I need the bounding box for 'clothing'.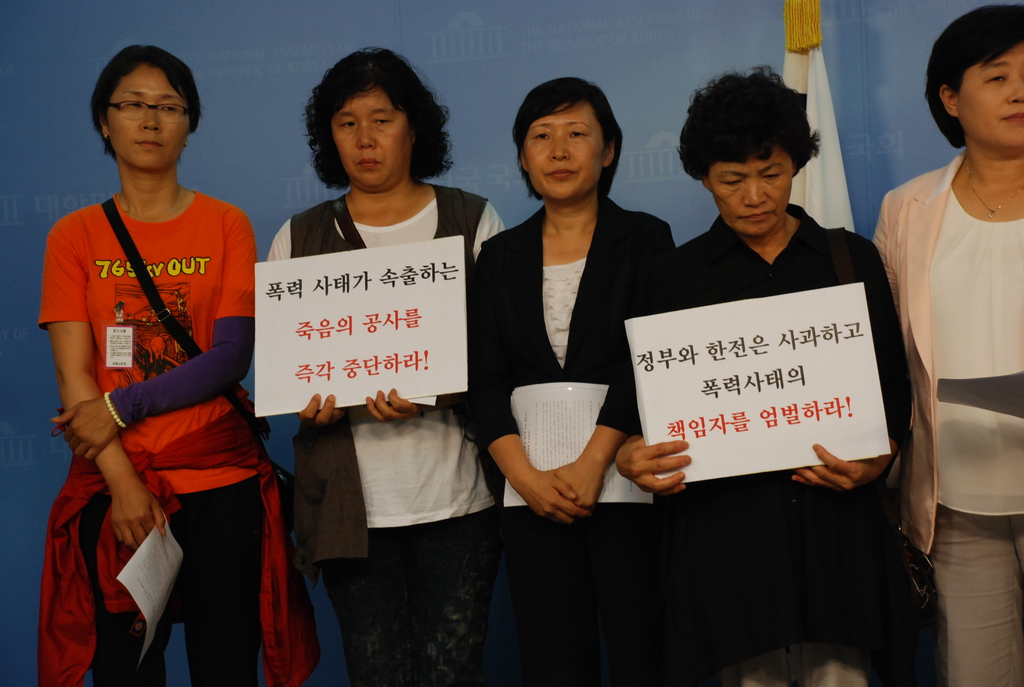
Here it is: <region>883, 125, 1023, 585</region>.
